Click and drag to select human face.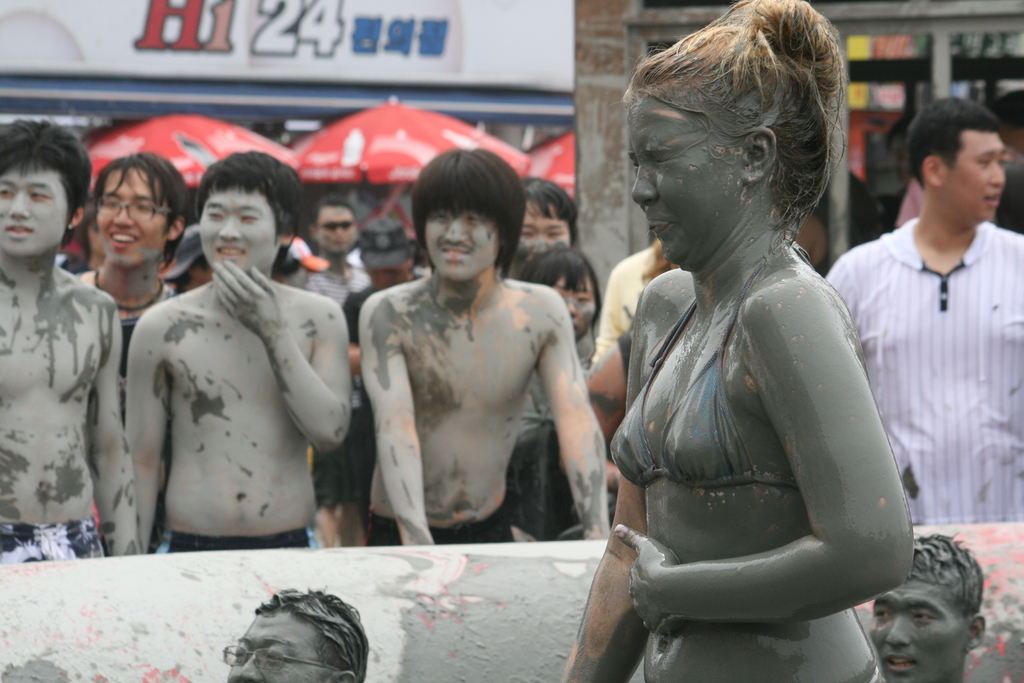
Selection: BBox(93, 170, 166, 270).
